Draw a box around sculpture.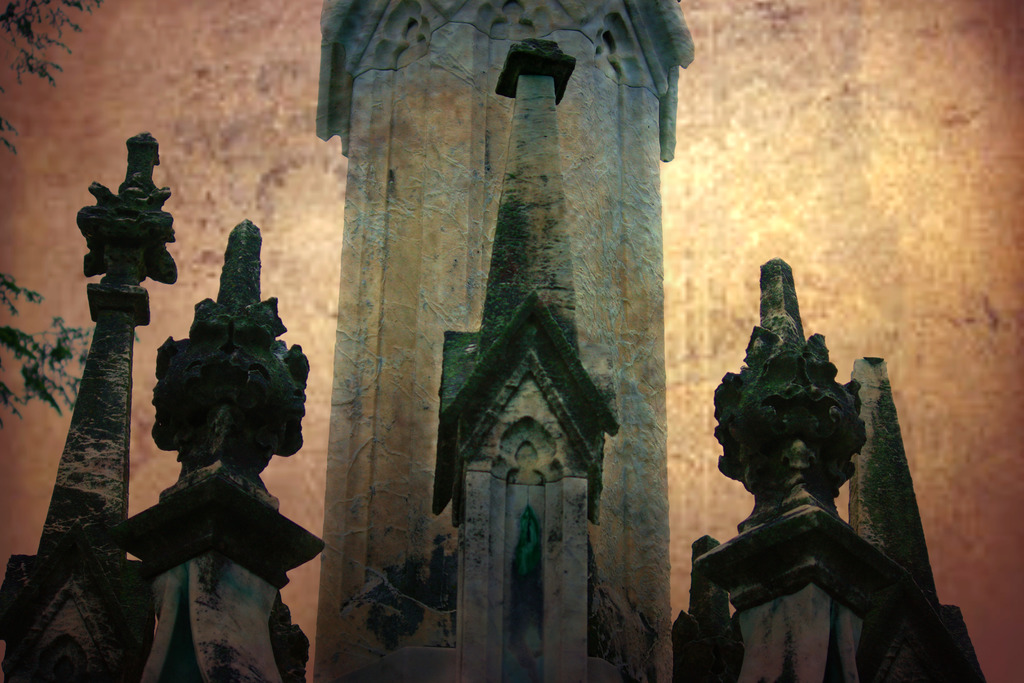
bbox=(689, 249, 929, 682).
